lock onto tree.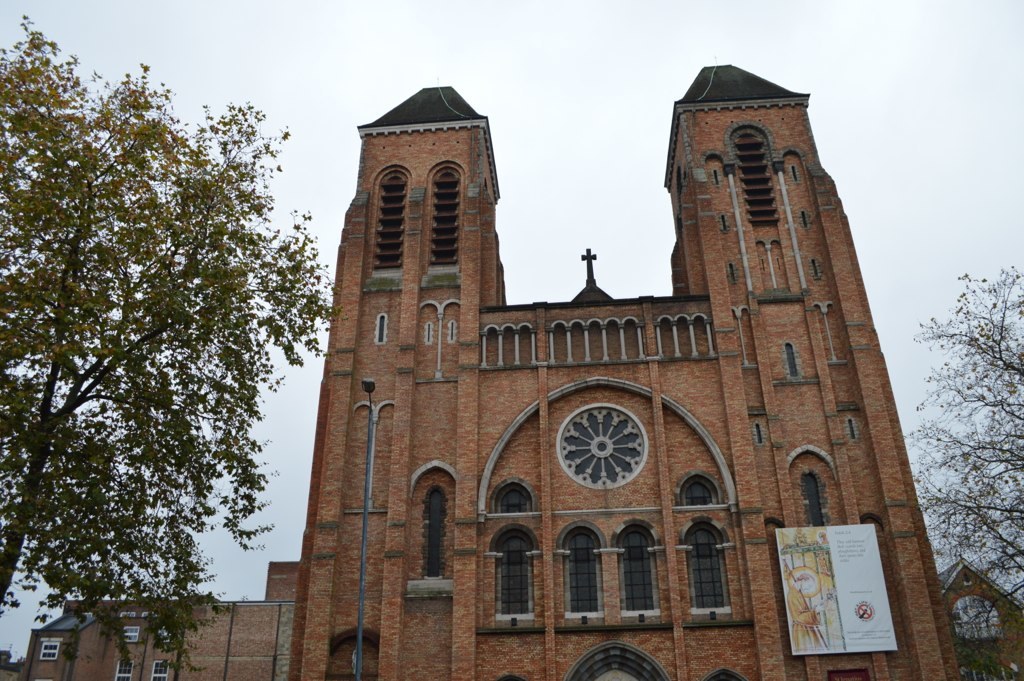
Locked: [x1=904, y1=271, x2=1023, y2=680].
